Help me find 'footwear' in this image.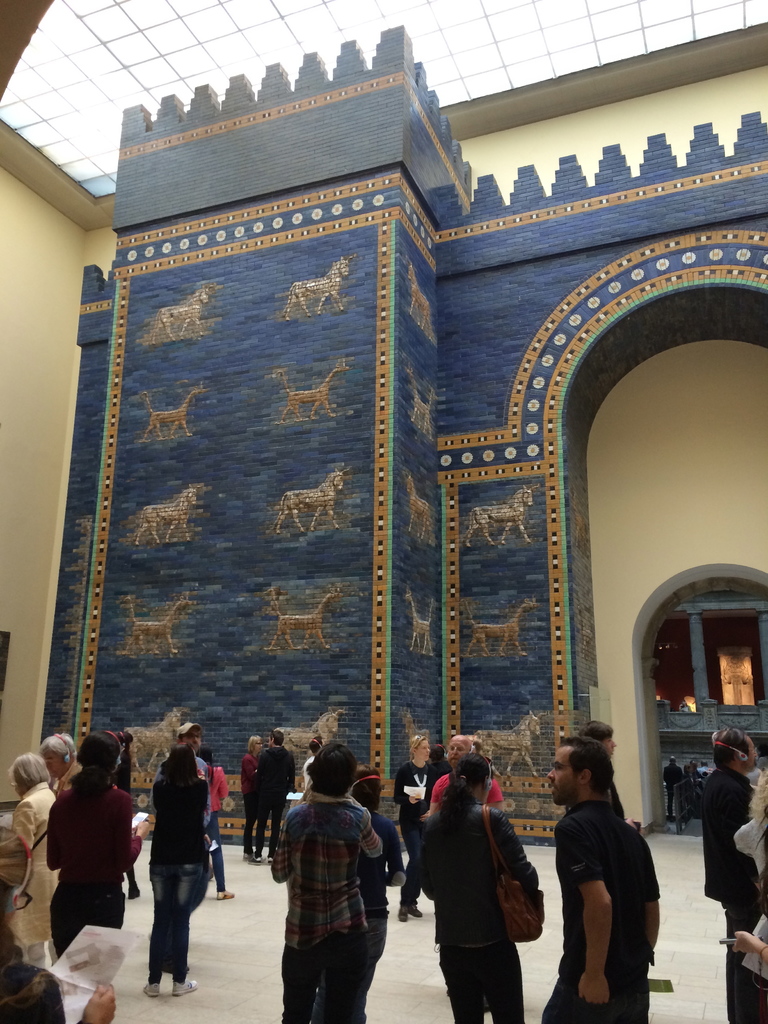
Found it: {"x1": 172, "y1": 979, "x2": 198, "y2": 996}.
